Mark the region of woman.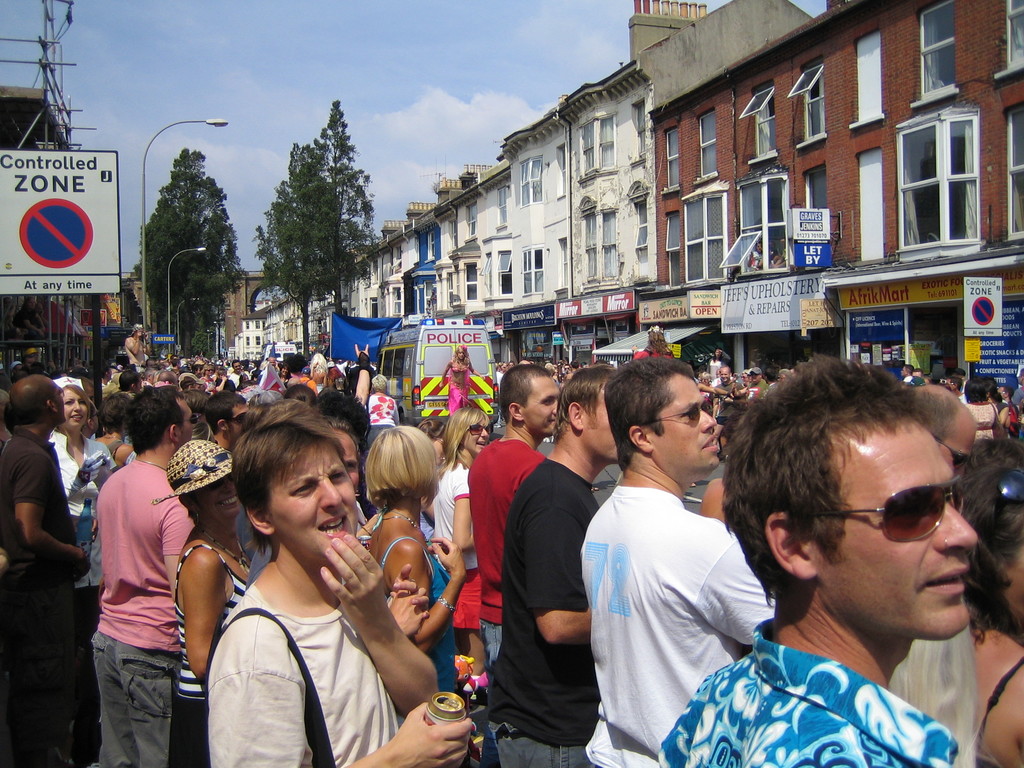
Region: {"x1": 362, "y1": 423, "x2": 466, "y2": 701}.
